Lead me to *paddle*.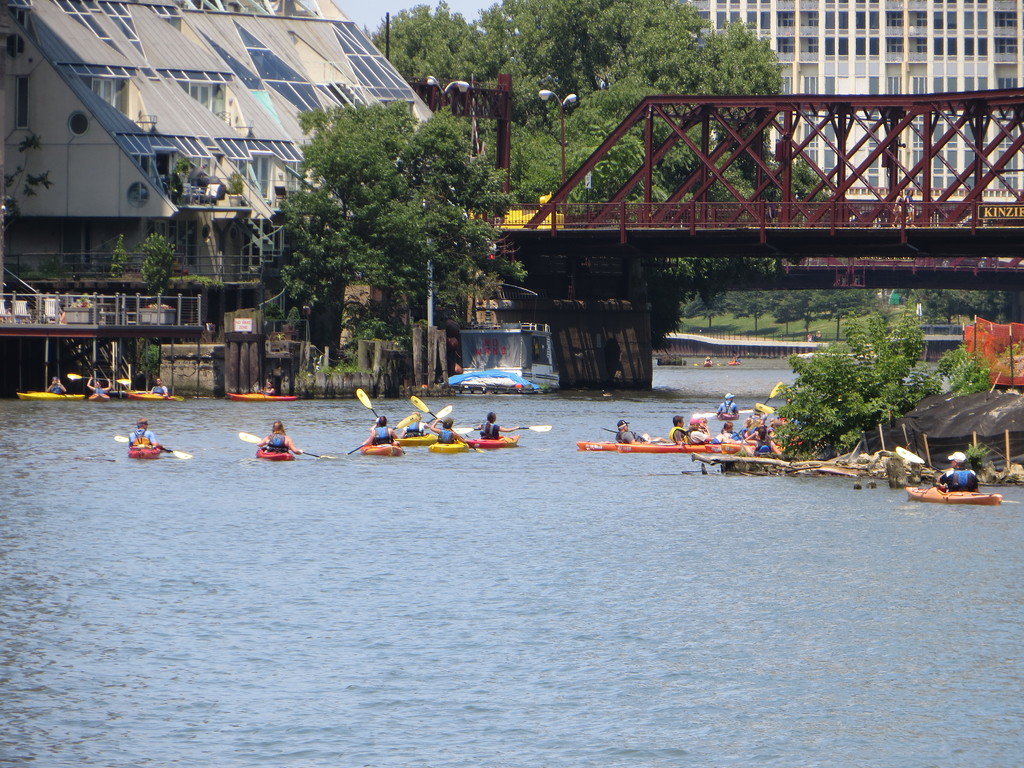
Lead to 358,389,401,455.
